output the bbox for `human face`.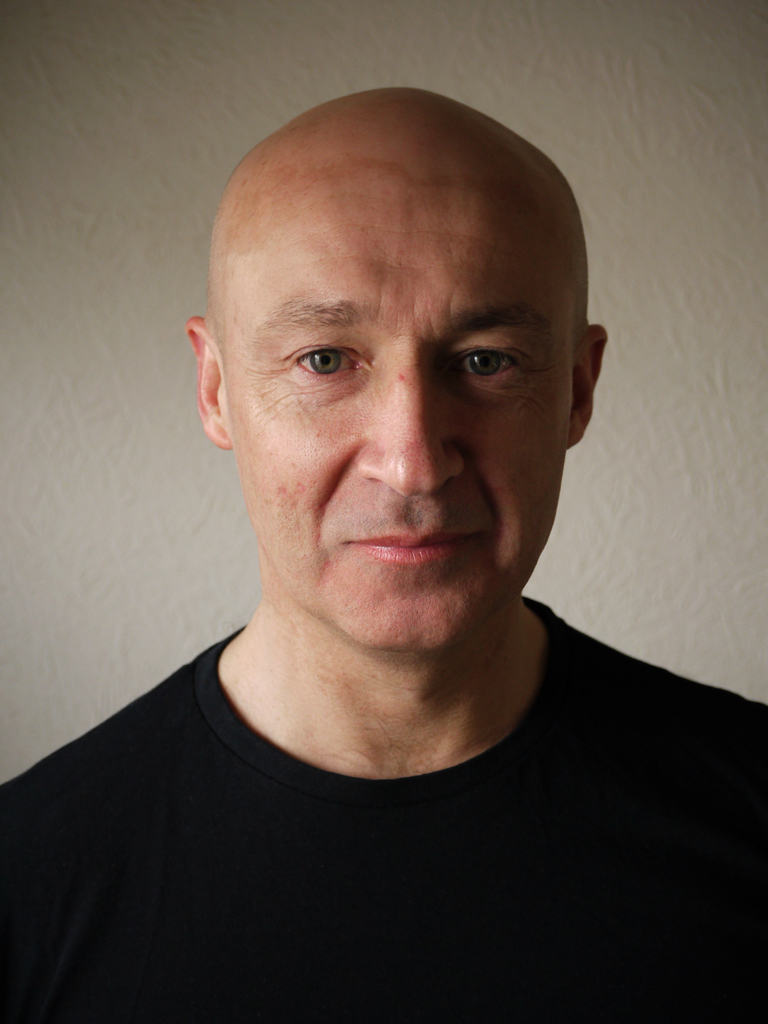
<region>227, 136, 567, 636</region>.
